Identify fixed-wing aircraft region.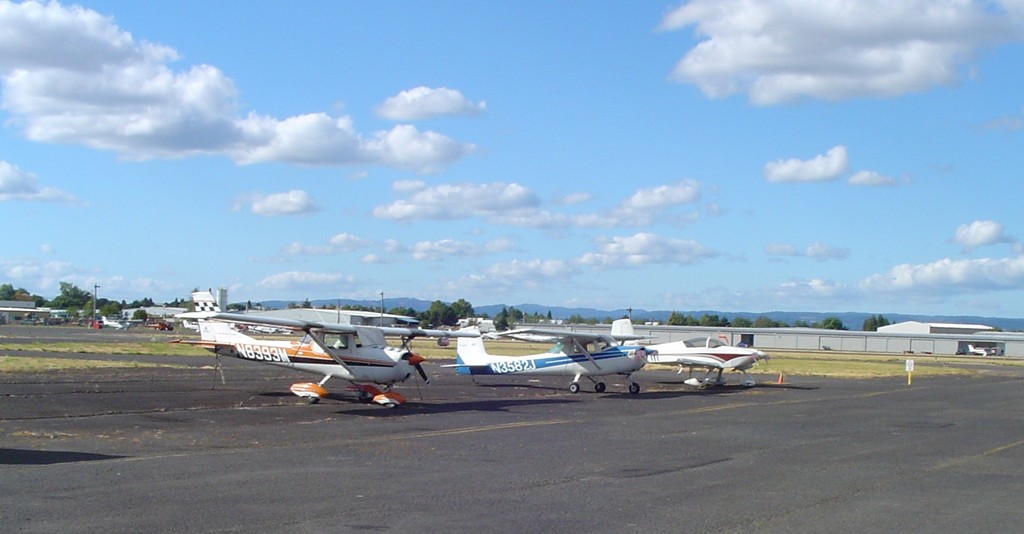
Region: locate(101, 316, 143, 329).
